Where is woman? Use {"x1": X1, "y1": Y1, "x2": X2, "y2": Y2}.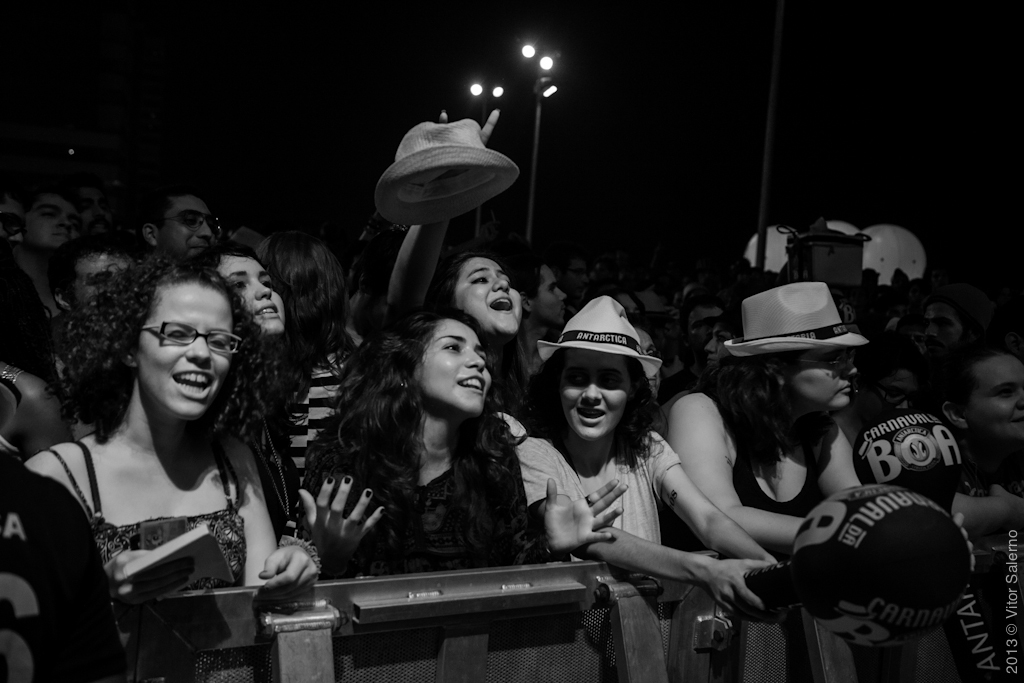
{"x1": 26, "y1": 218, "x2": 130, "y2": 381}.
